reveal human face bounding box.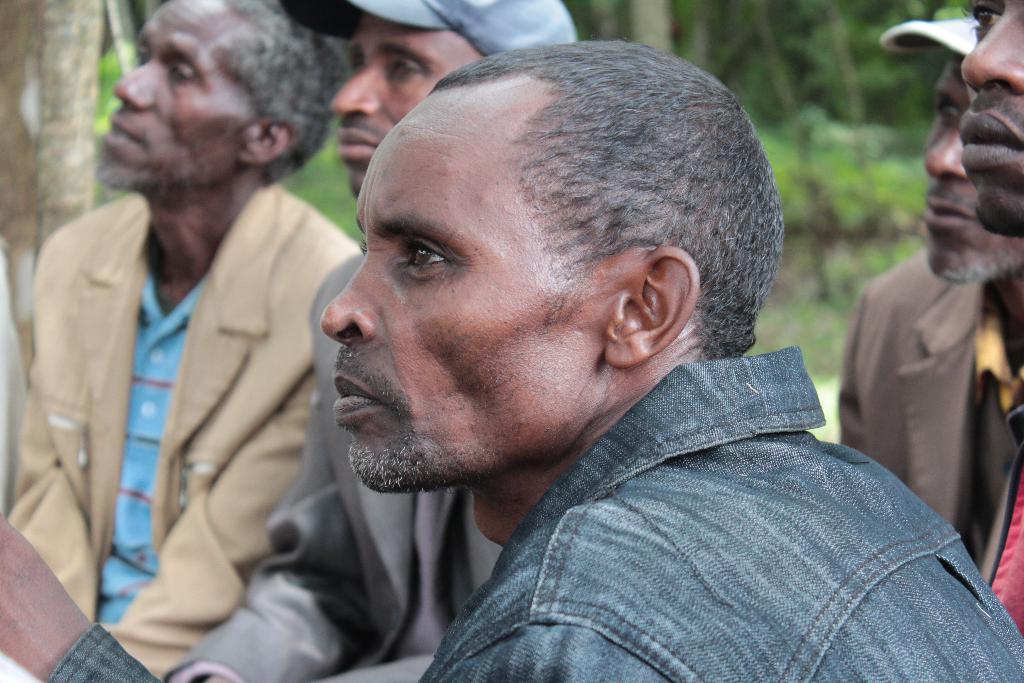
Revealed: (left=954, top=0, right=1023, bottom=240).
